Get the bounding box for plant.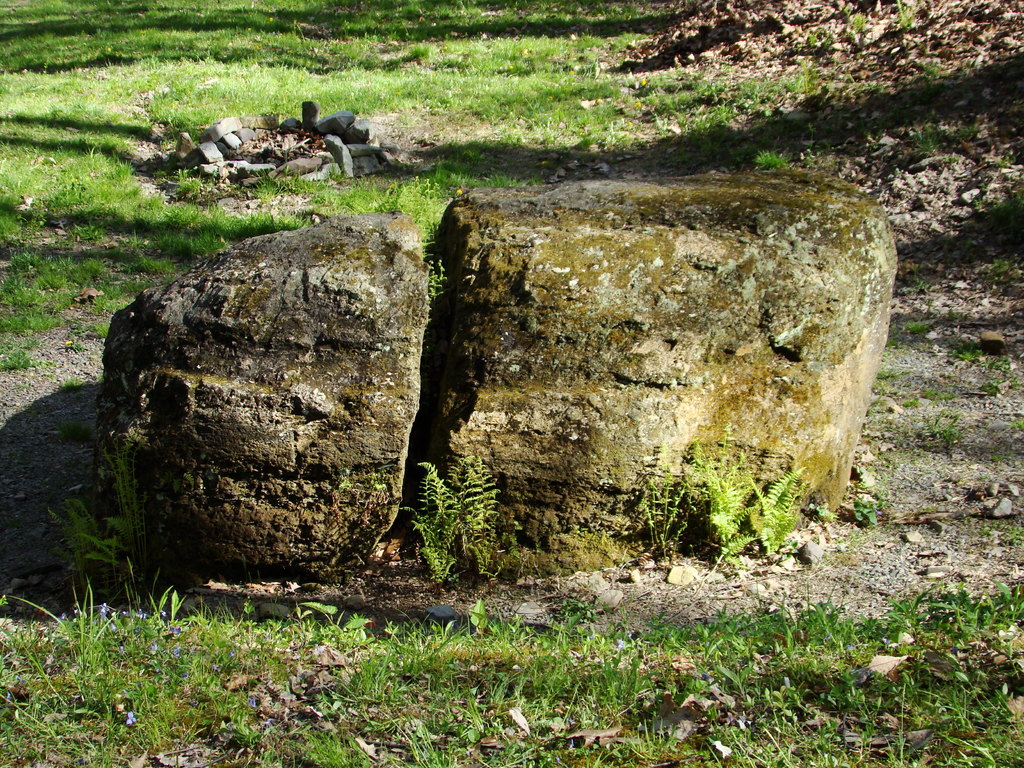
bbox=[895, 312, 940, 339].
